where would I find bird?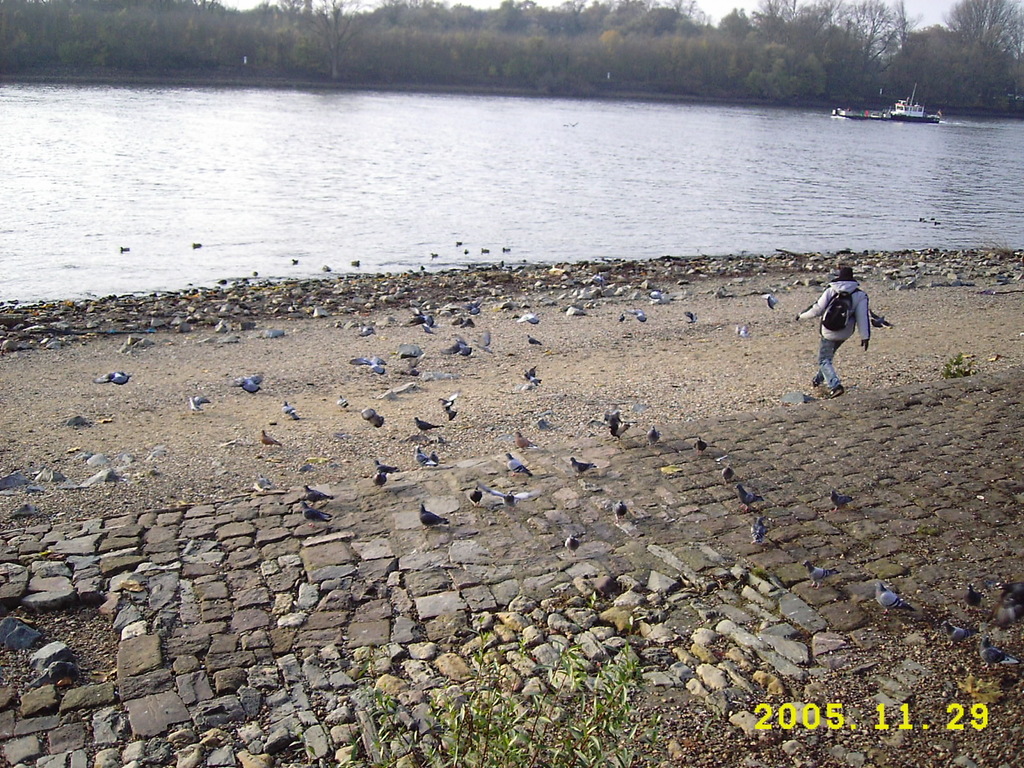
At Rect(522, 331, 536, 351).
